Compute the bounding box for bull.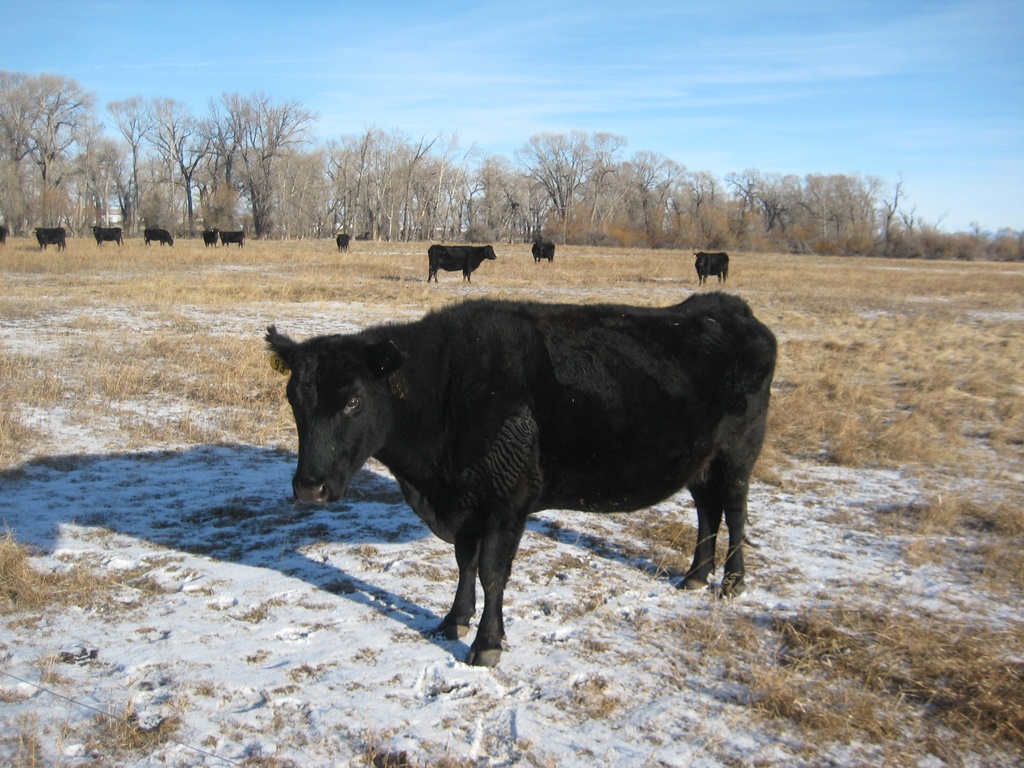
[left=690, top=251, right=734, bottom=282].
